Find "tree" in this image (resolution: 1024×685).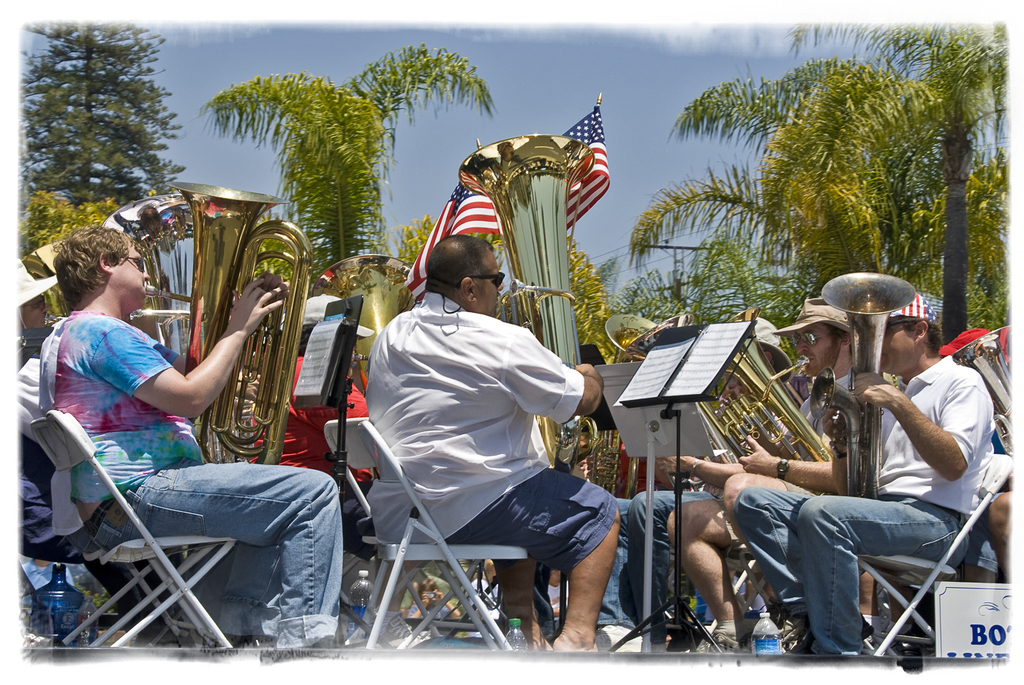
l=198, t=46, r=501, b=298.
